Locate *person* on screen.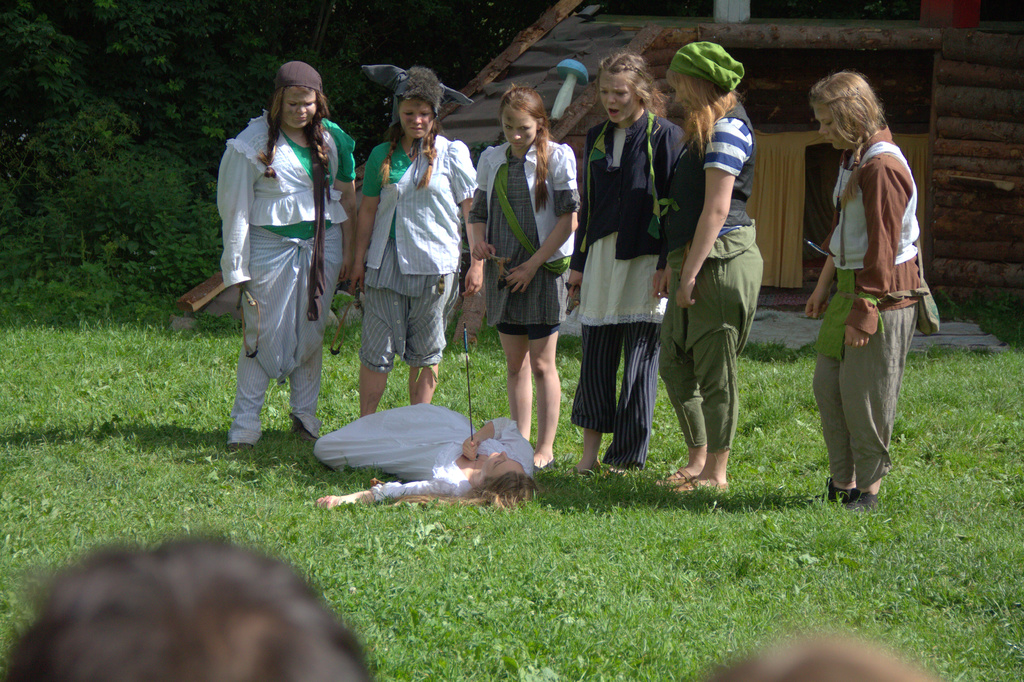
On screen at region(698, 632, 938, 681).
